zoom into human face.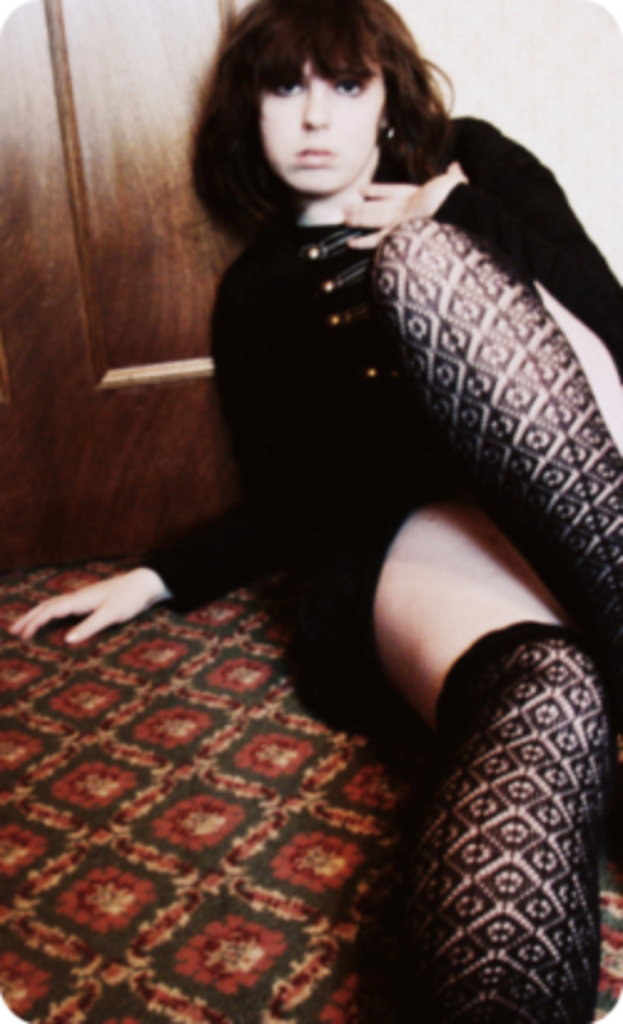
Zoom target: [x1=259, y1=55, x2=384, y2=194].
